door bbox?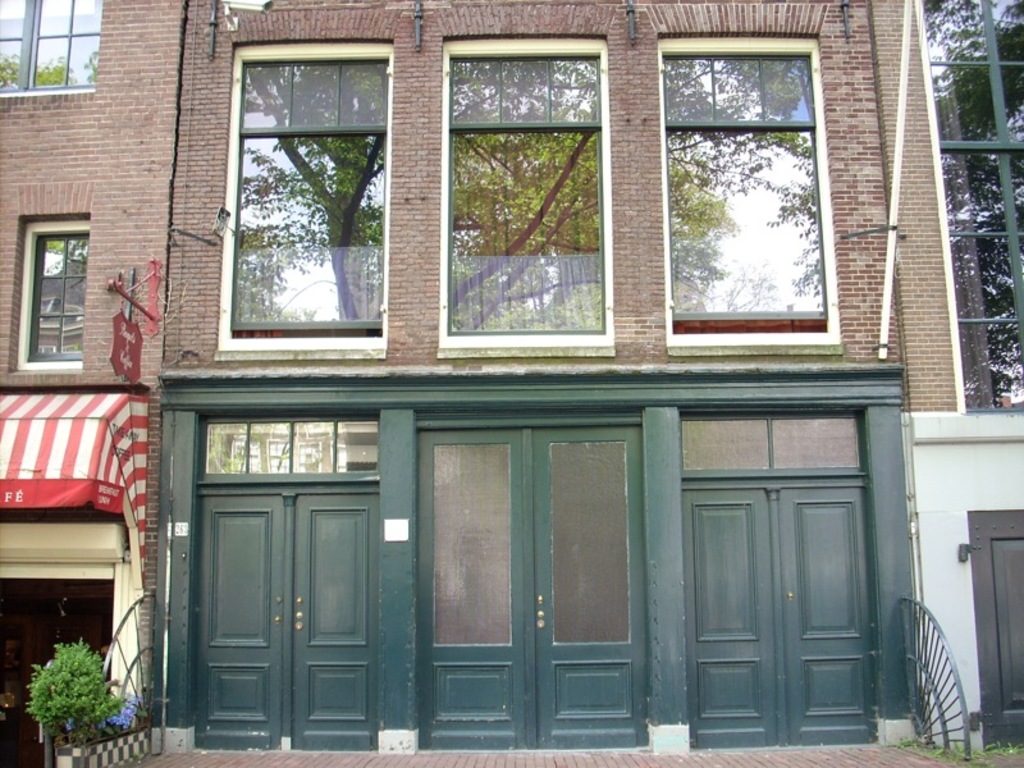
<bbox>419, 429, 536, 749</bbox>
